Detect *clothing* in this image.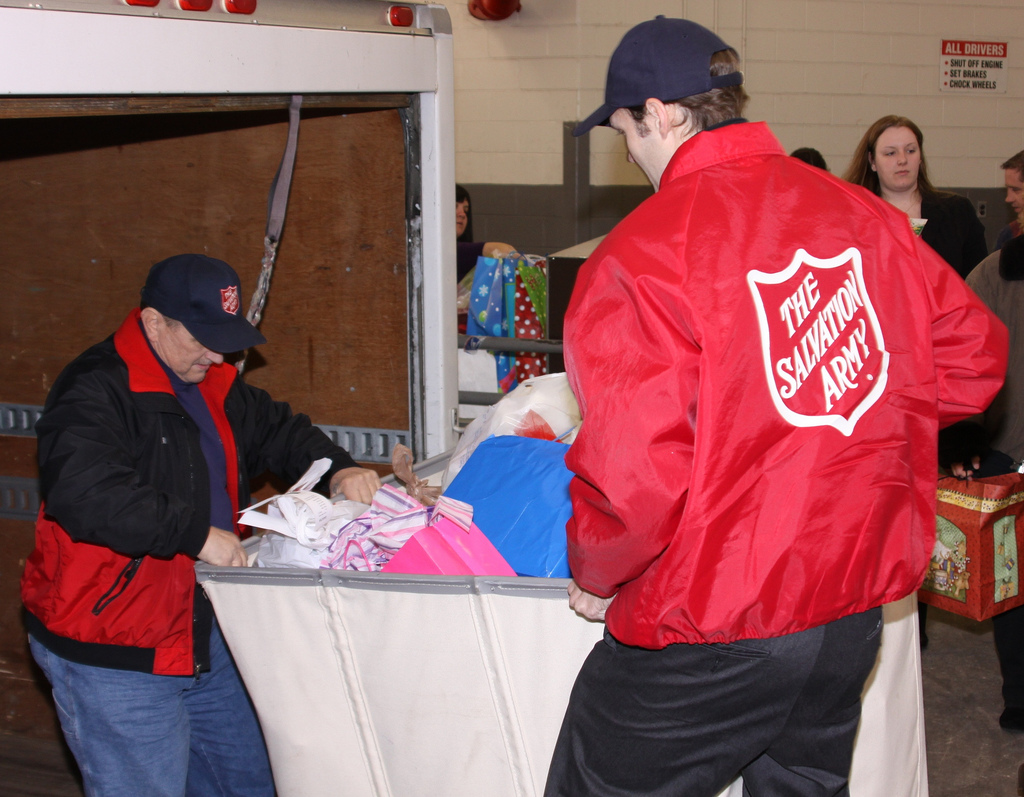
Detection: [15, 308, 364, 796].
